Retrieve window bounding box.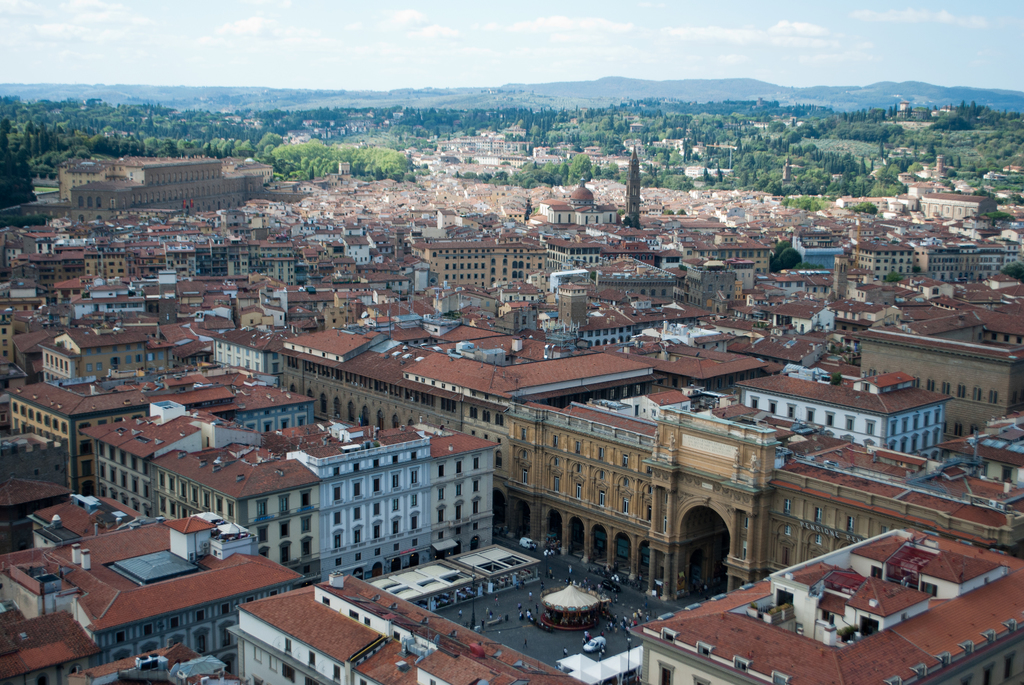
Bounding box: x1=788 y1=409 x2=792 y2=416.
